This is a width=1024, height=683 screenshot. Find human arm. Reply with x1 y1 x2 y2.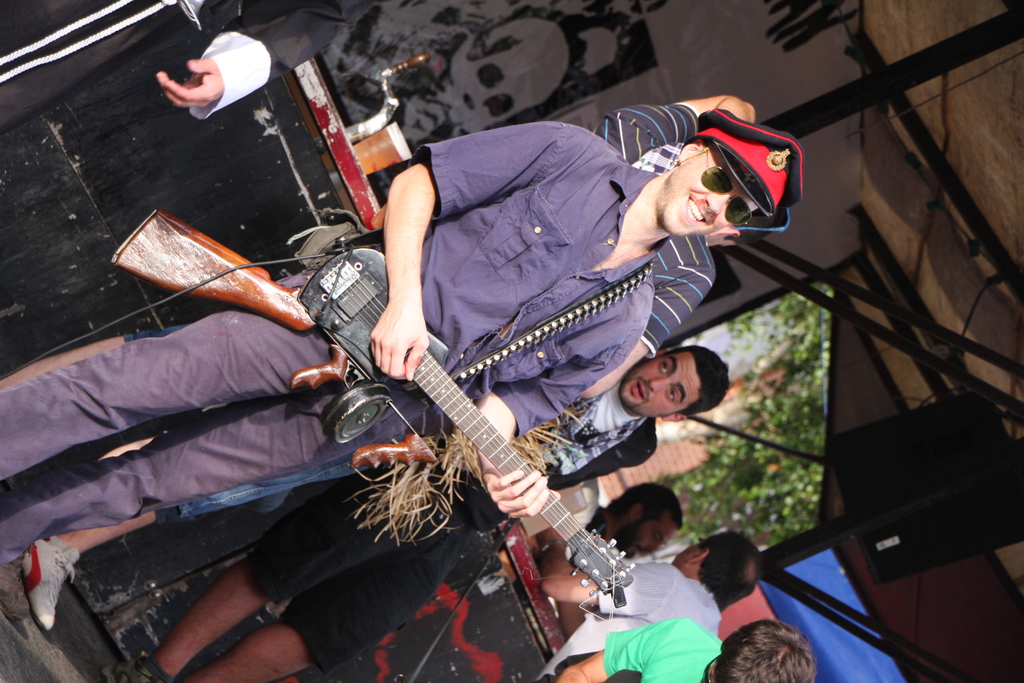
479 293 655 520.
